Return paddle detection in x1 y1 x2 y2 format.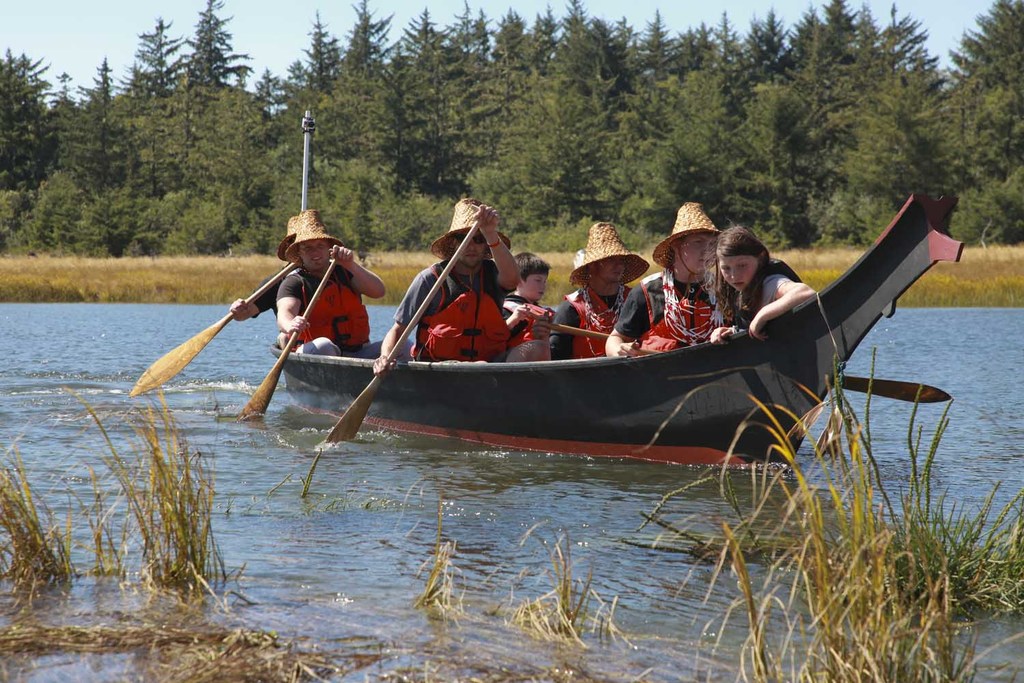
330 220 481 441.
